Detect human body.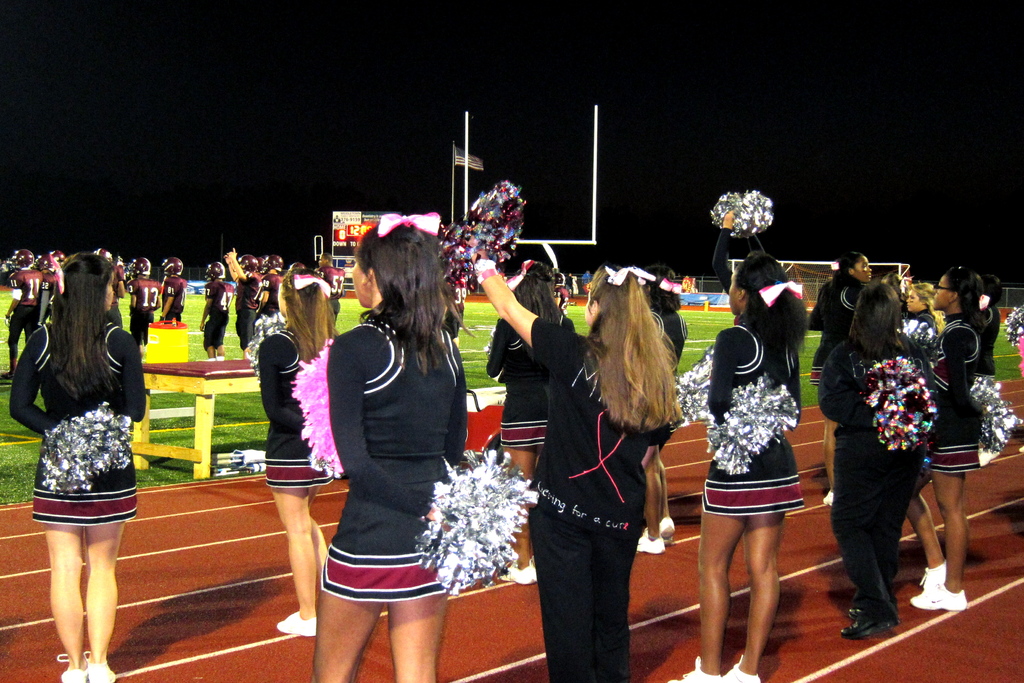
Detected at bbox=(485, 259, 560, 586).
